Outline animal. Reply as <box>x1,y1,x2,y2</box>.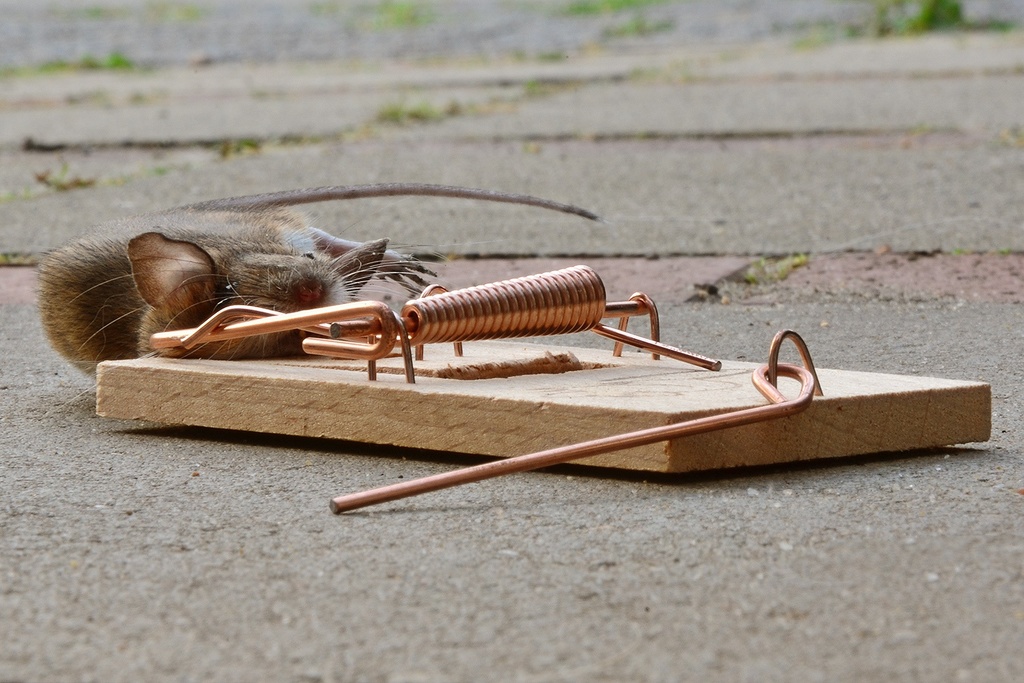
<box>29,175,596,385</box>.
